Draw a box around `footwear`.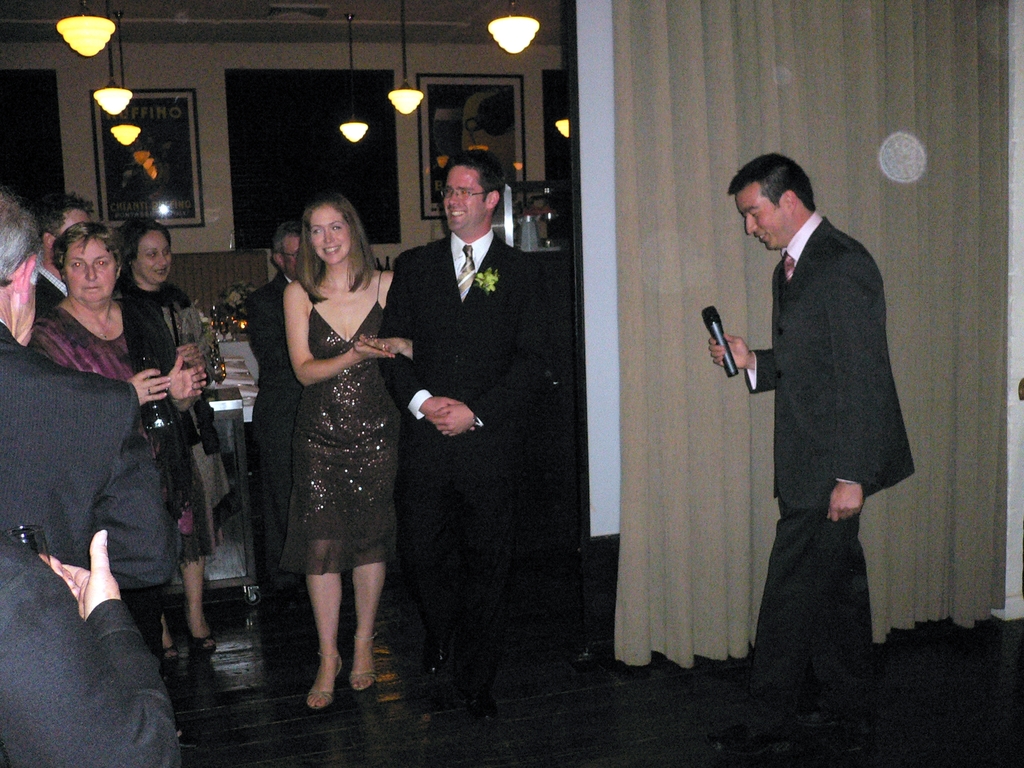
(458,685,500,722).
